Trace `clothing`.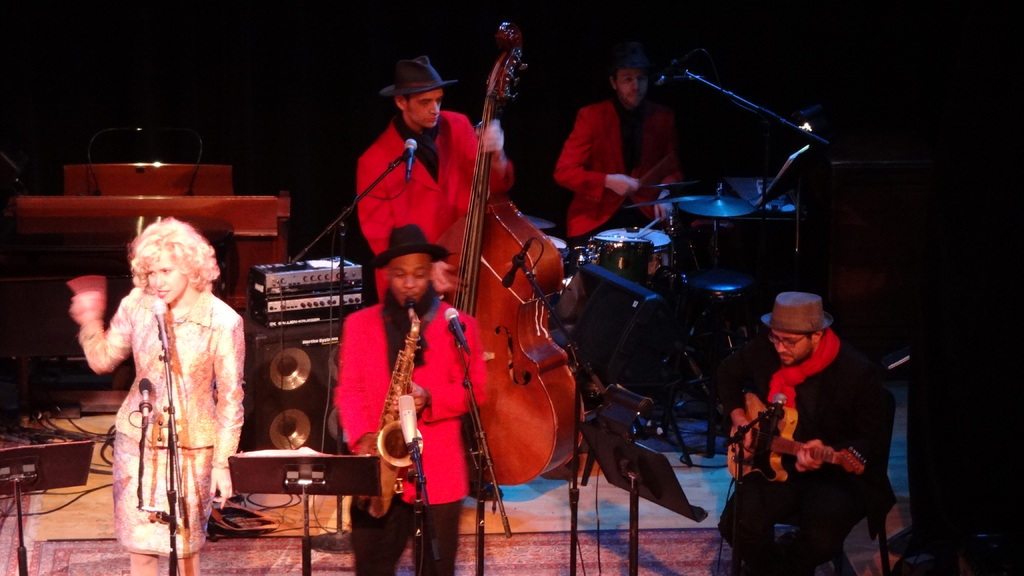
Traced to rect(556, 88, 690, 234).
